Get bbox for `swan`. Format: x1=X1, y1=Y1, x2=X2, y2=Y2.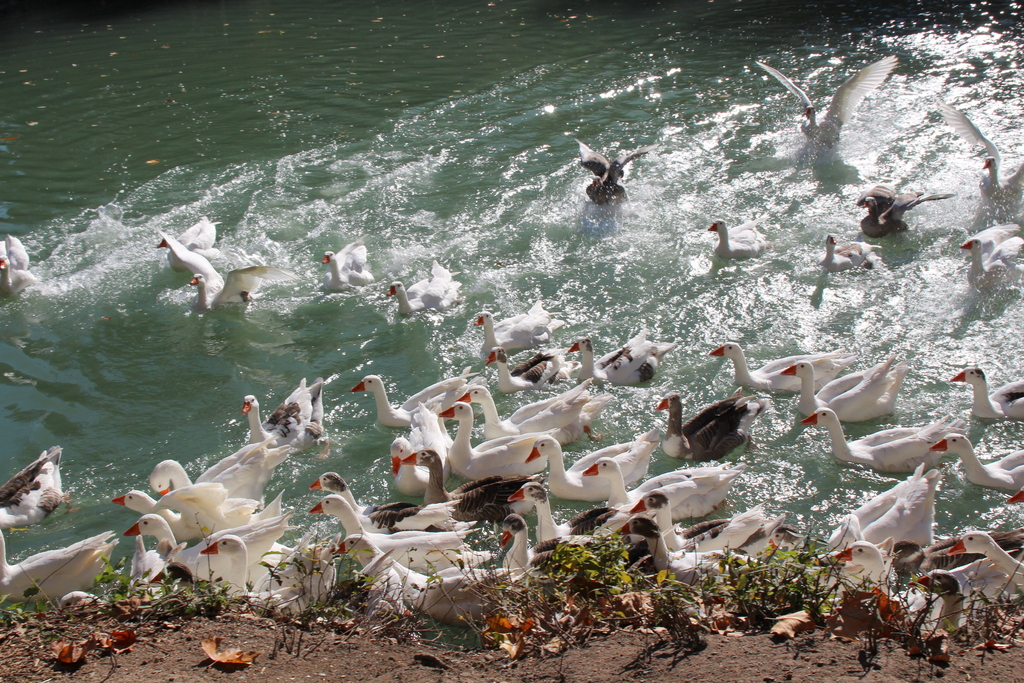
x1=482, y1=344, x2=583, y2=392.
